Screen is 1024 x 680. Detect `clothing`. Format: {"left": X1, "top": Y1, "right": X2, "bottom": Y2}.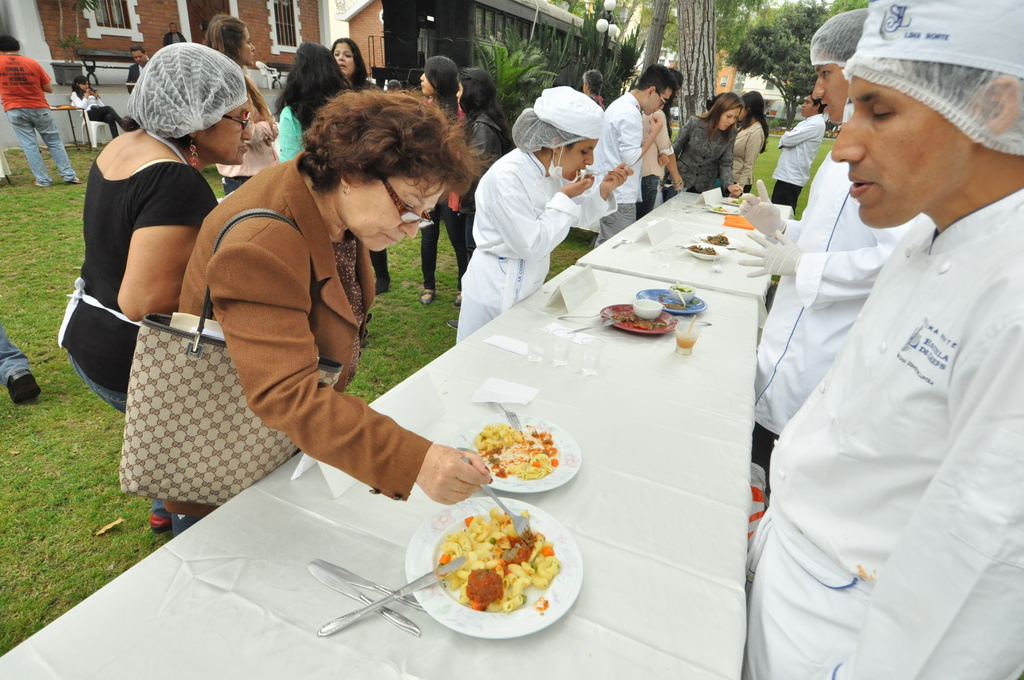
{"left": 588, "top": 79, "right": 646, "bottom": 243}.
